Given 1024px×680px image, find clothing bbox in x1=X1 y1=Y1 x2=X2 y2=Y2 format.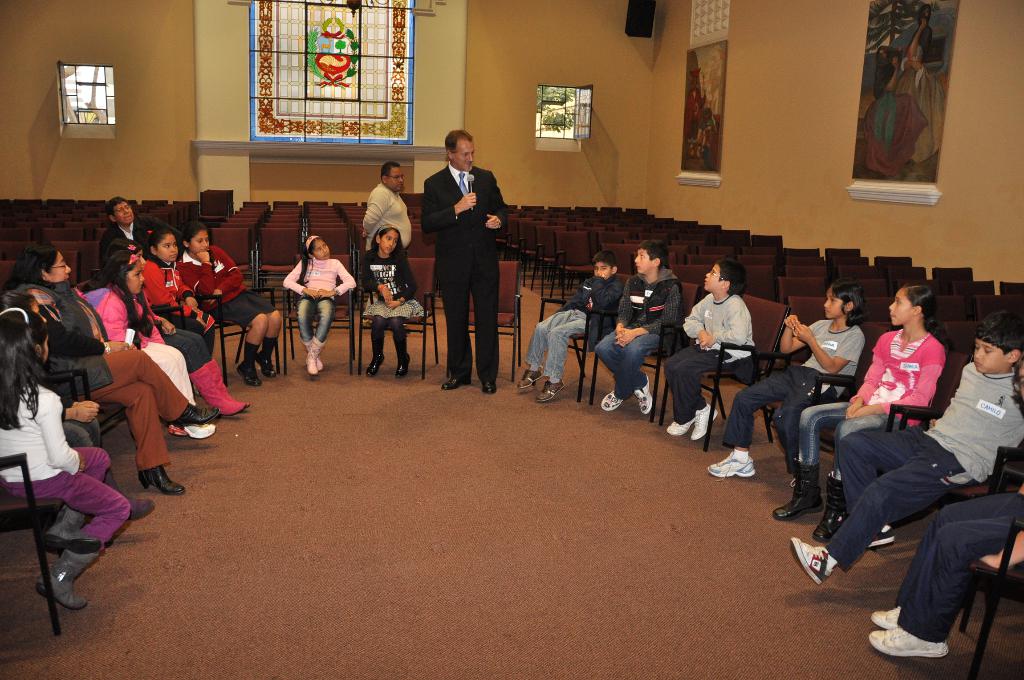
x1=891 y1=492 x2=1023 y2=644.
